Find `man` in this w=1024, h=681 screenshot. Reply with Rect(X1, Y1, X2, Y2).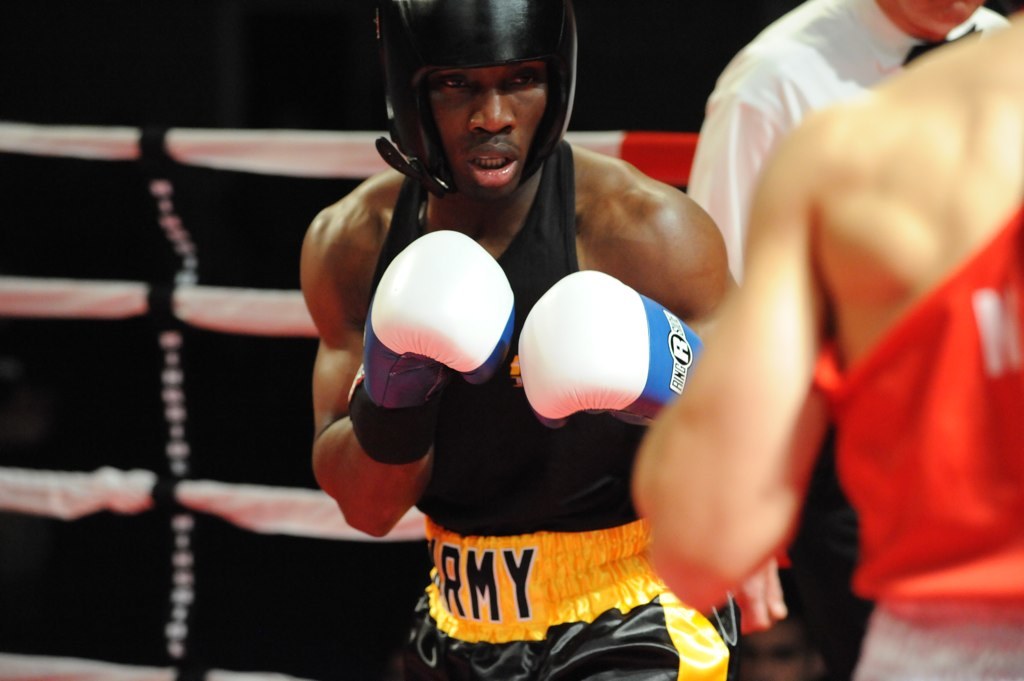
Rect(197, 31, 833, 649).
